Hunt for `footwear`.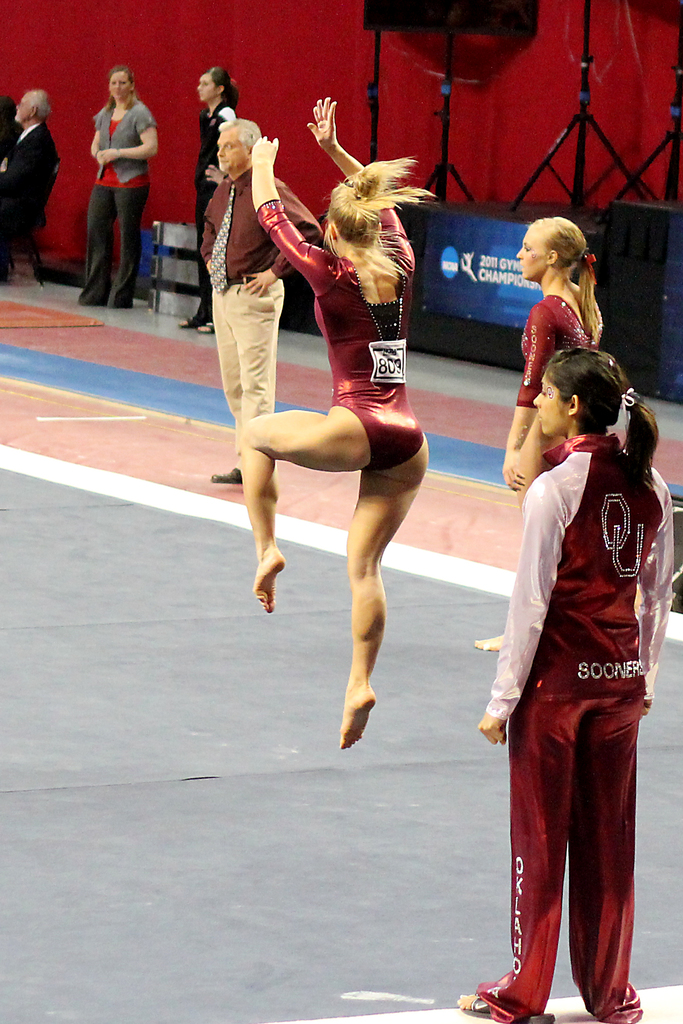
Hunted down at x1=169, y1=307, x2=201, y2=333.
